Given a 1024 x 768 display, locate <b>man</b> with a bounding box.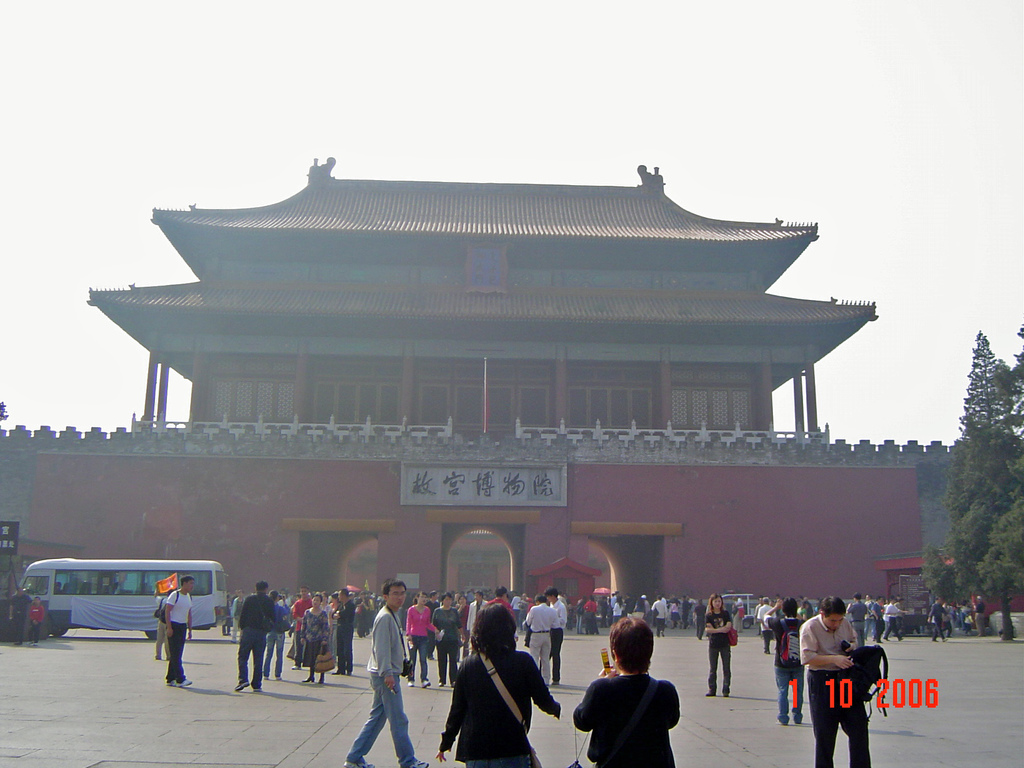
Located: bbox=(24, 595, 46, 644).
